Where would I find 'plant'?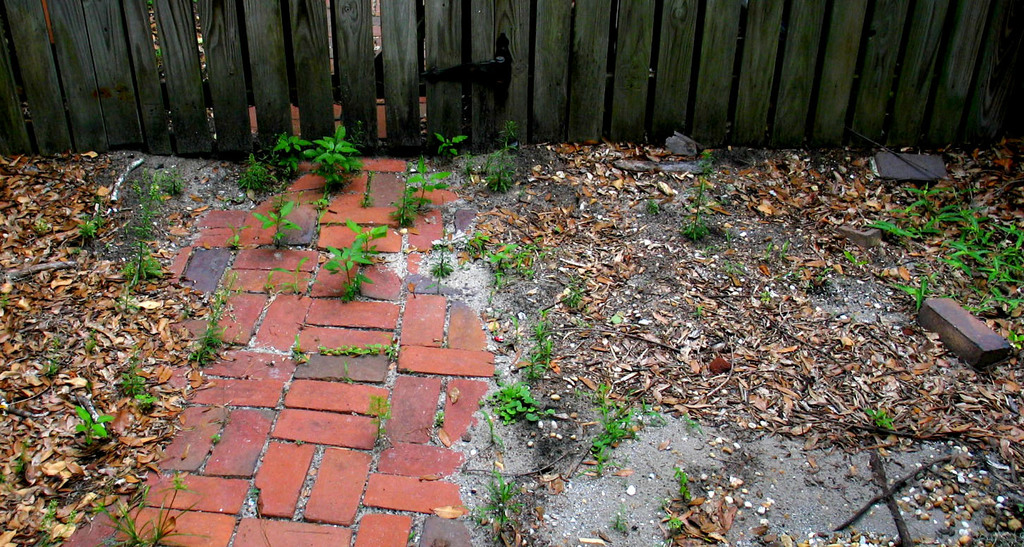
At [left=516, top=316, right=559, bottom=384].
